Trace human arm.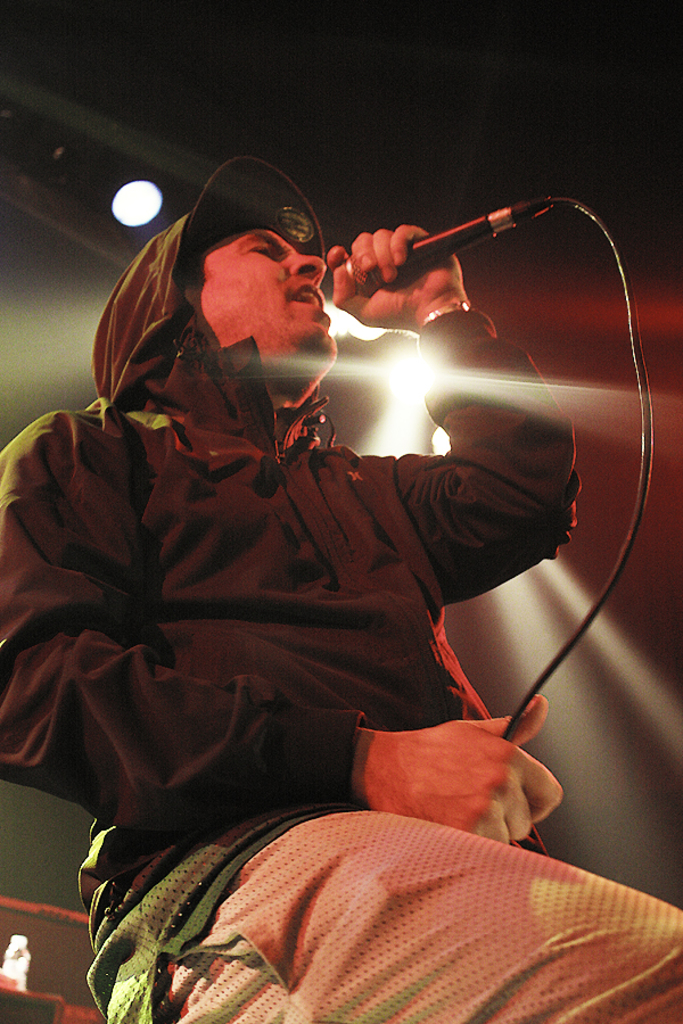
Traced to [x1=327, y1=212, x2=587, y2=610].
